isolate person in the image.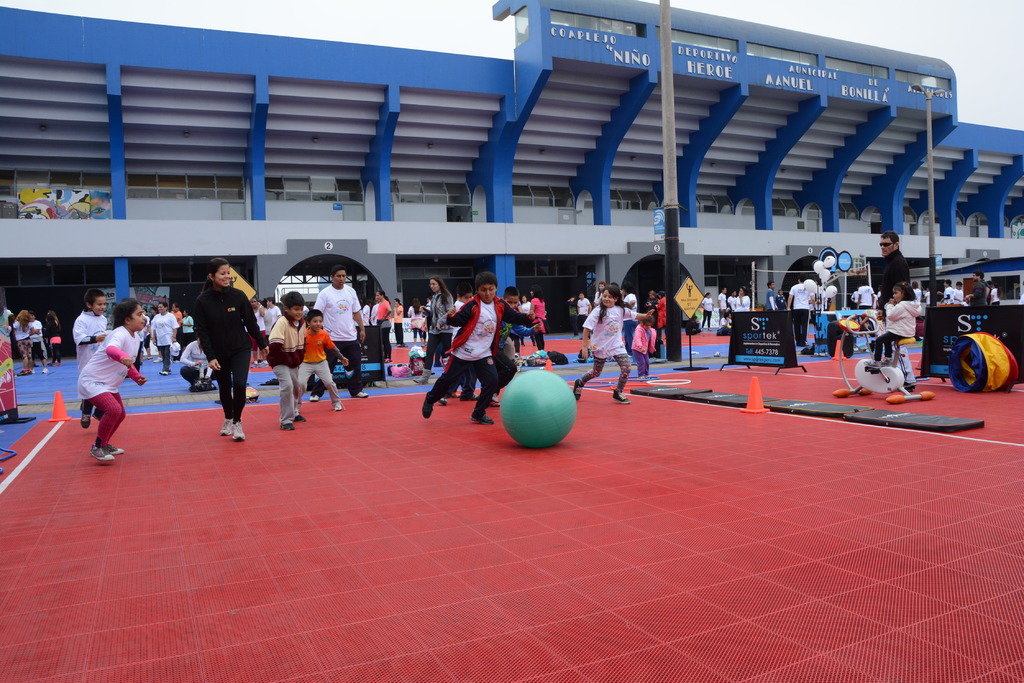
Isolated region: {"left": 642, "top": 291, "right": 659, "bottom": 312}.
